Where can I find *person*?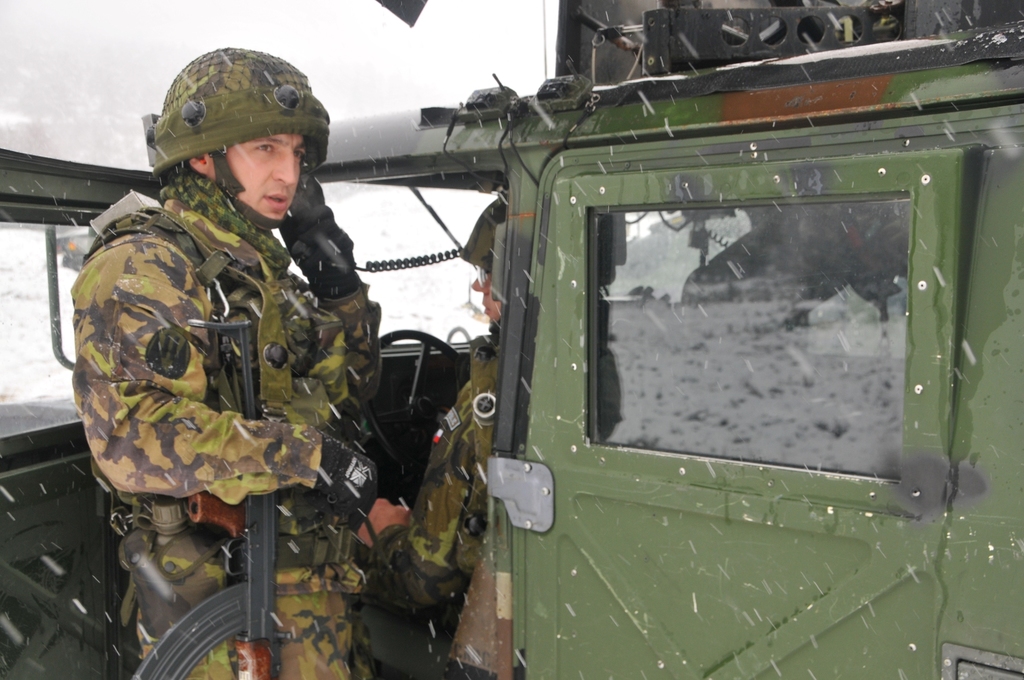
You can find it at <bbox>72, 128, 392, 595</bbox>.
